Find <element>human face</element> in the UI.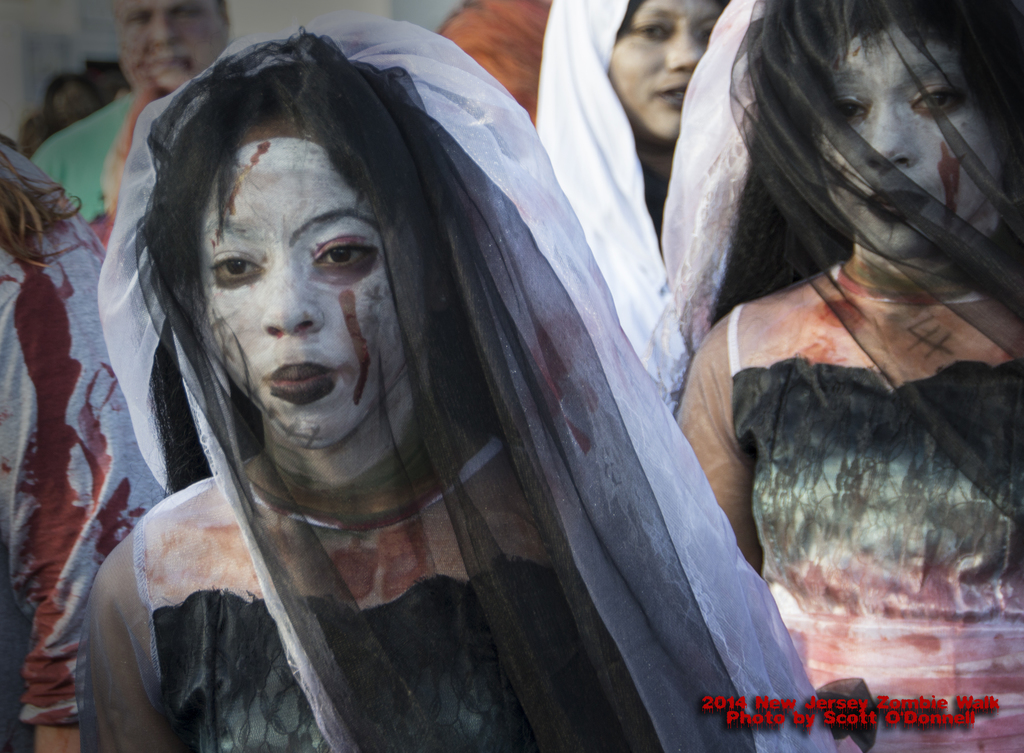
UI element at 113, 0, 231, 93.
